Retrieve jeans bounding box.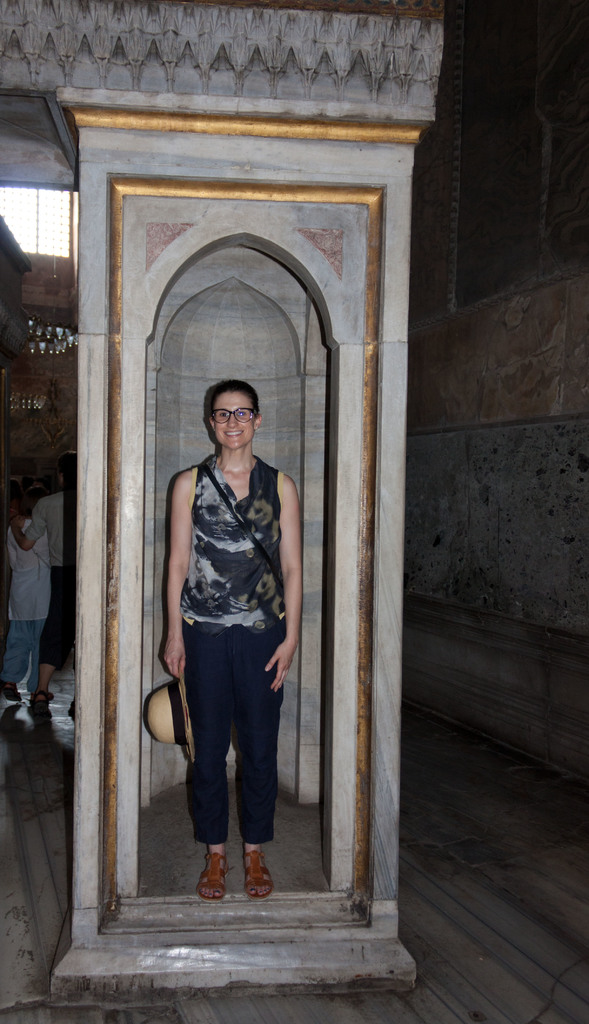
Bounding box: [163, 624, 282, 889].
